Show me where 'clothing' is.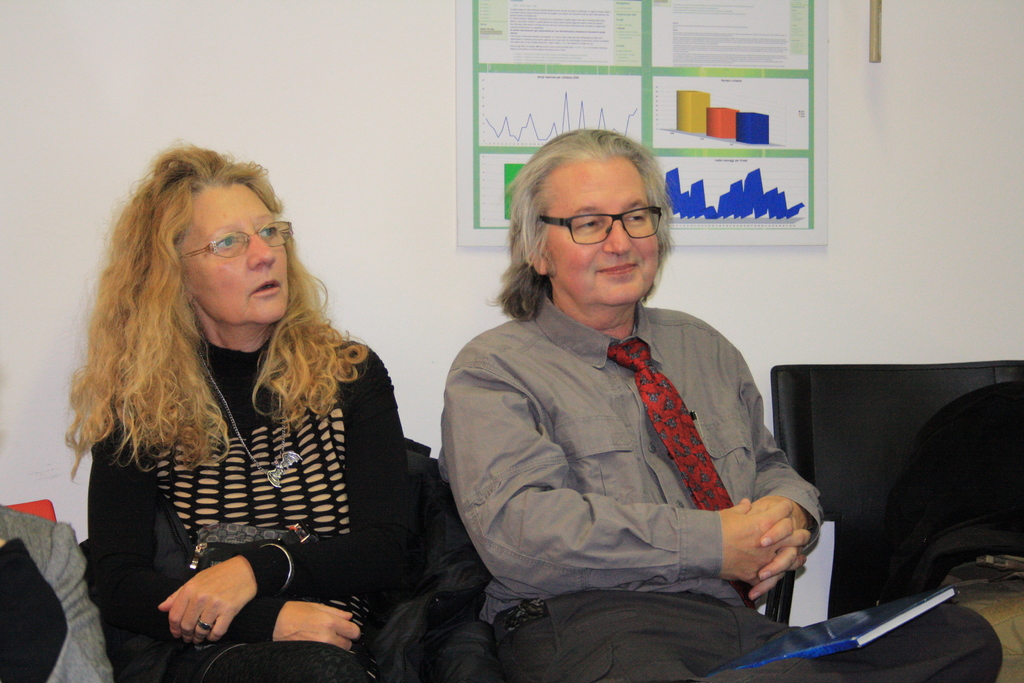
'clothing' is at bbox=(2, 507, 115, 682).
